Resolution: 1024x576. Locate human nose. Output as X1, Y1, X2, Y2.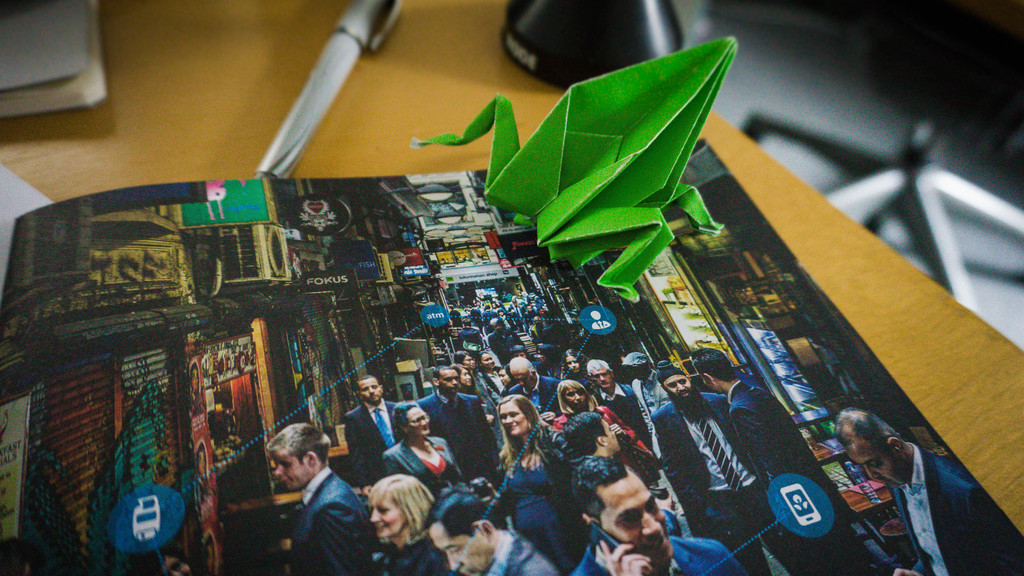
576, 393, 581, 401.
